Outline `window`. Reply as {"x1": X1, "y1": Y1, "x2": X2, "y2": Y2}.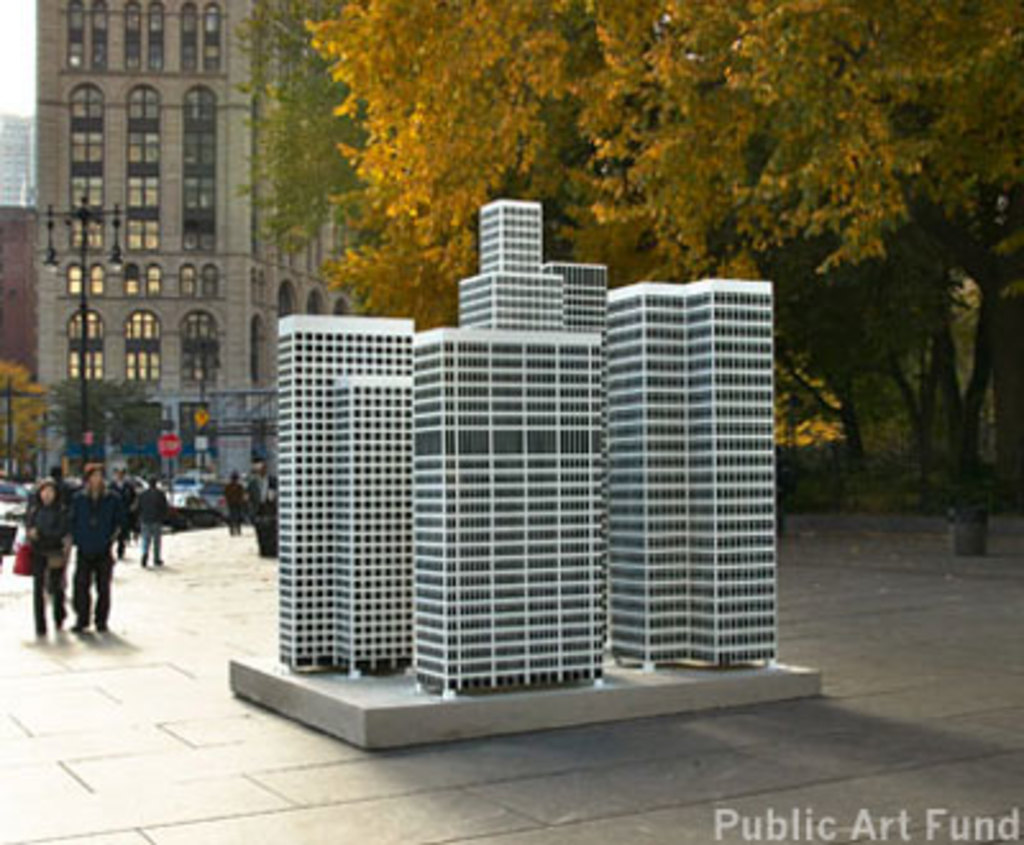
{"x1": 69, "y1": 87, "x2": 105, "y2": 246}.
